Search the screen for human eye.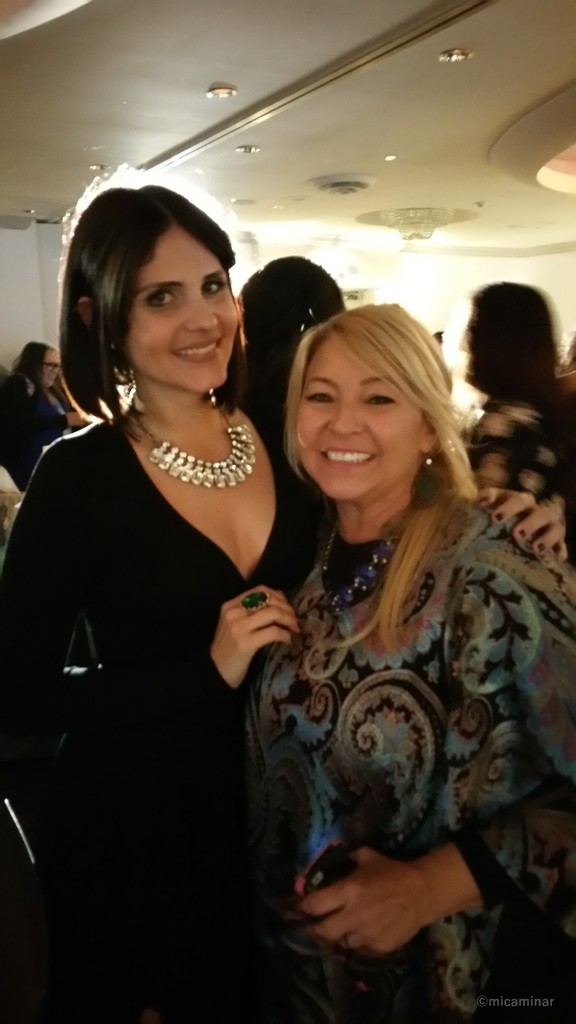
Found at (x1=354, y1=381, x2=396, y2=410).
